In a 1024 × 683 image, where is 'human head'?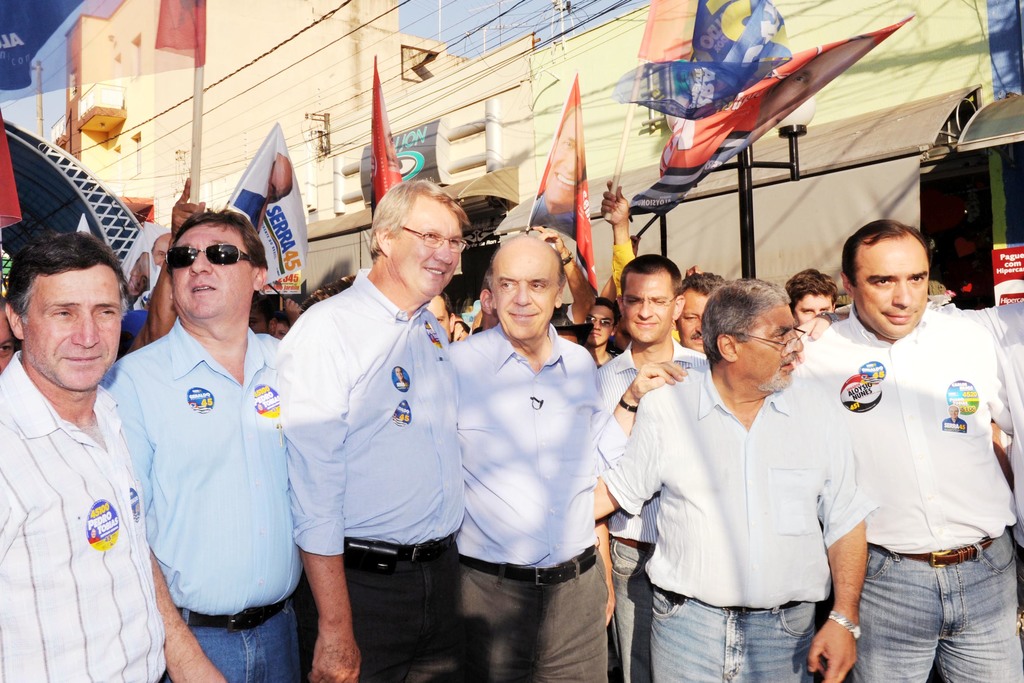
(x1=165, y1=204, x2=273, y2=320).
